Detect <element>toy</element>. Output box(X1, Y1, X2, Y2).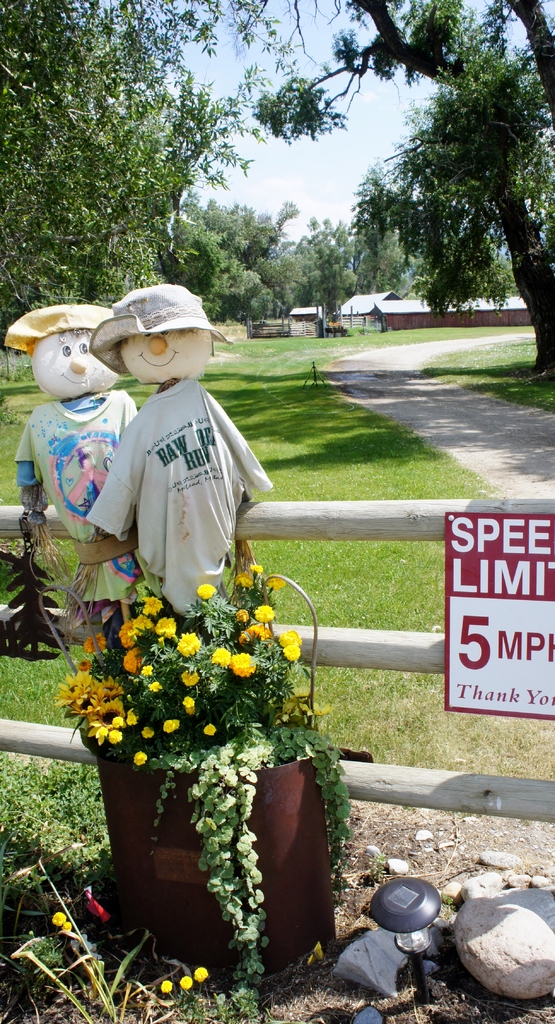
box(103, 277, 279, 646).
